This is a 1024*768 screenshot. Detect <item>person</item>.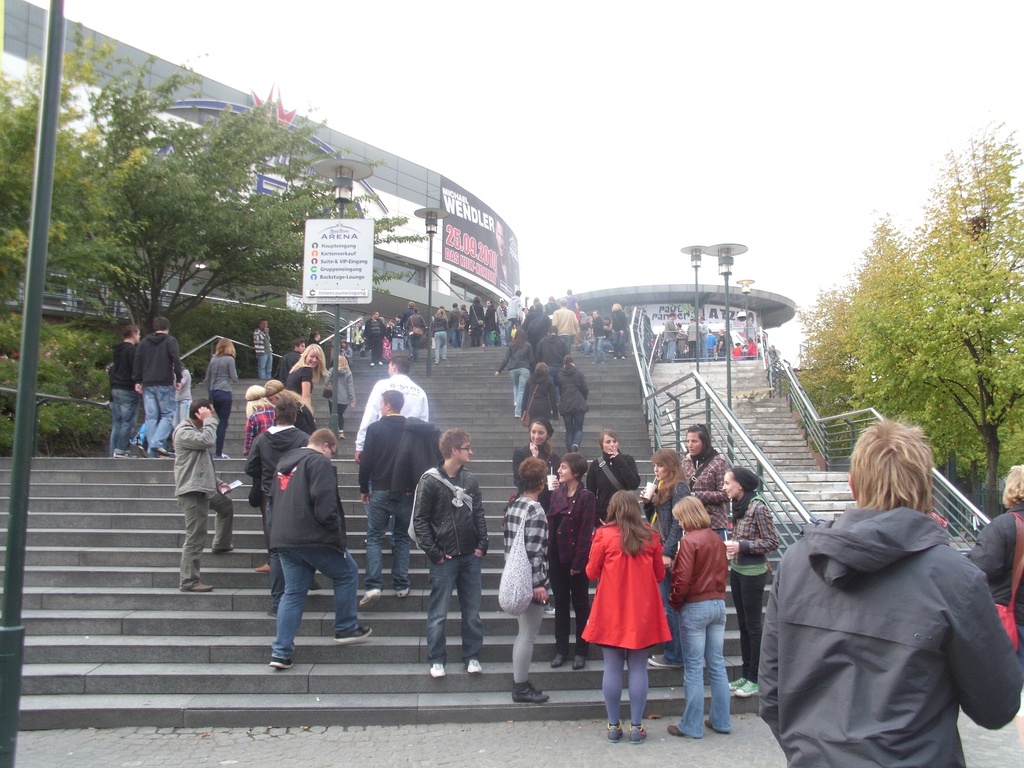
[356,349,431,459].
